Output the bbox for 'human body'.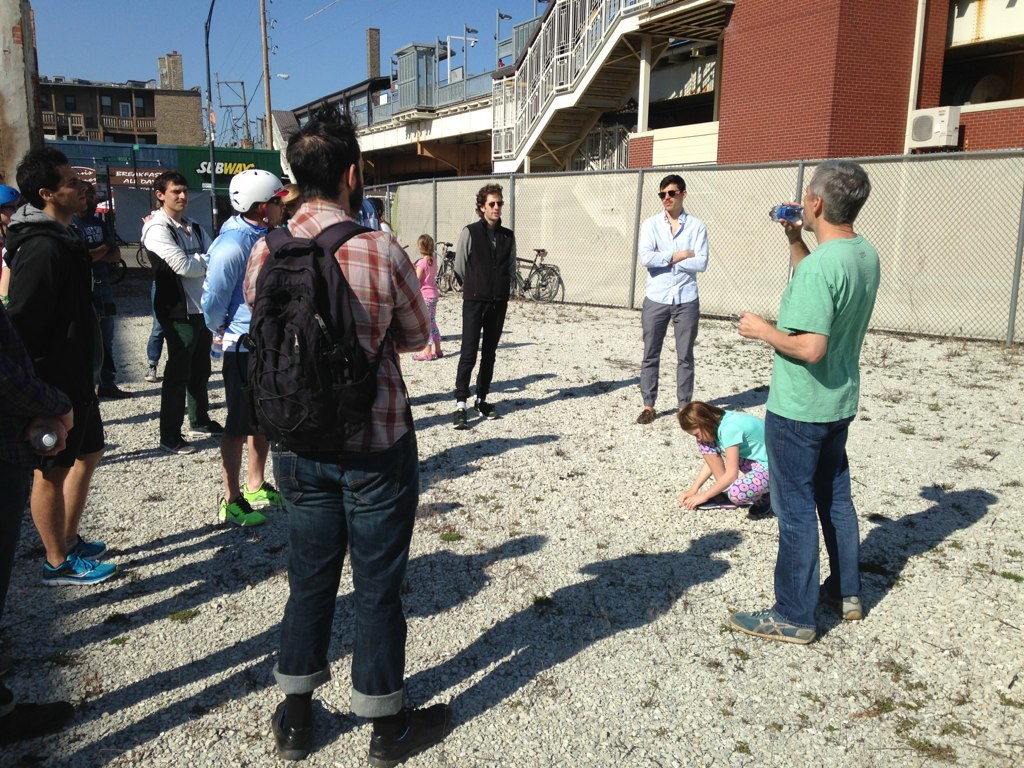
region(452, 182, 519, 427).
